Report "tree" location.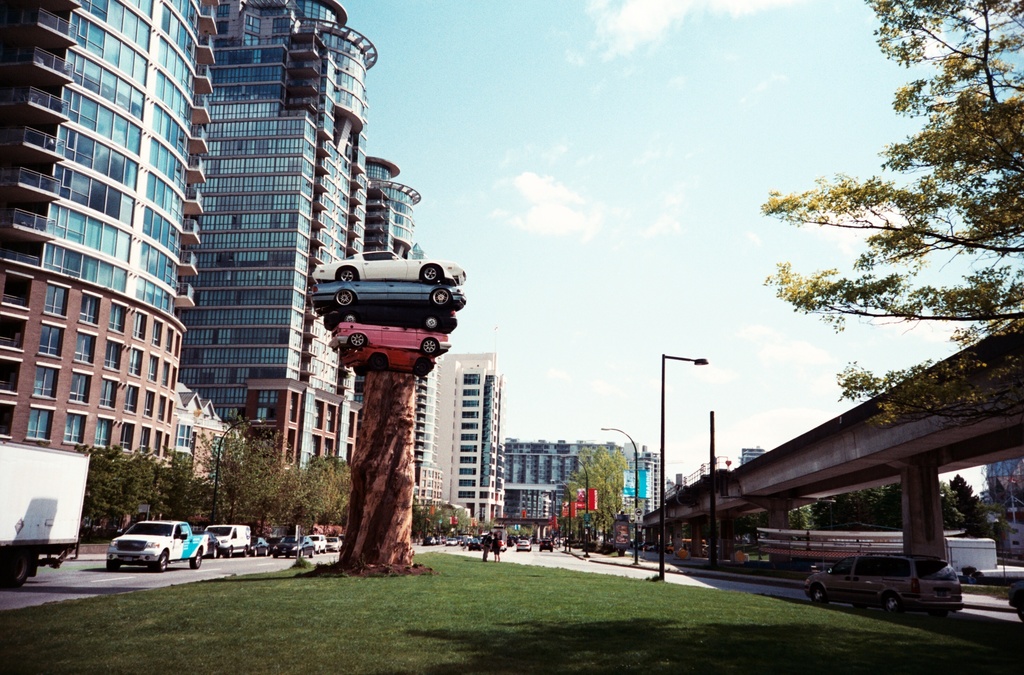
Report: crop(762, 2, 1023, 419).
